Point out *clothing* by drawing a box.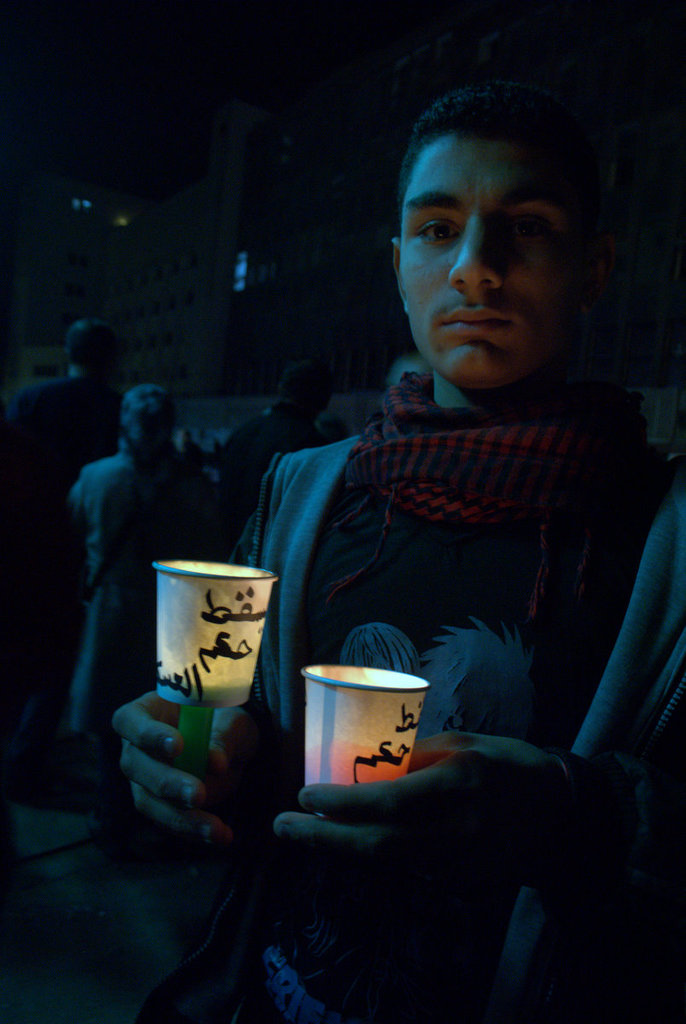
select_region(71, 434, 224, 752).
